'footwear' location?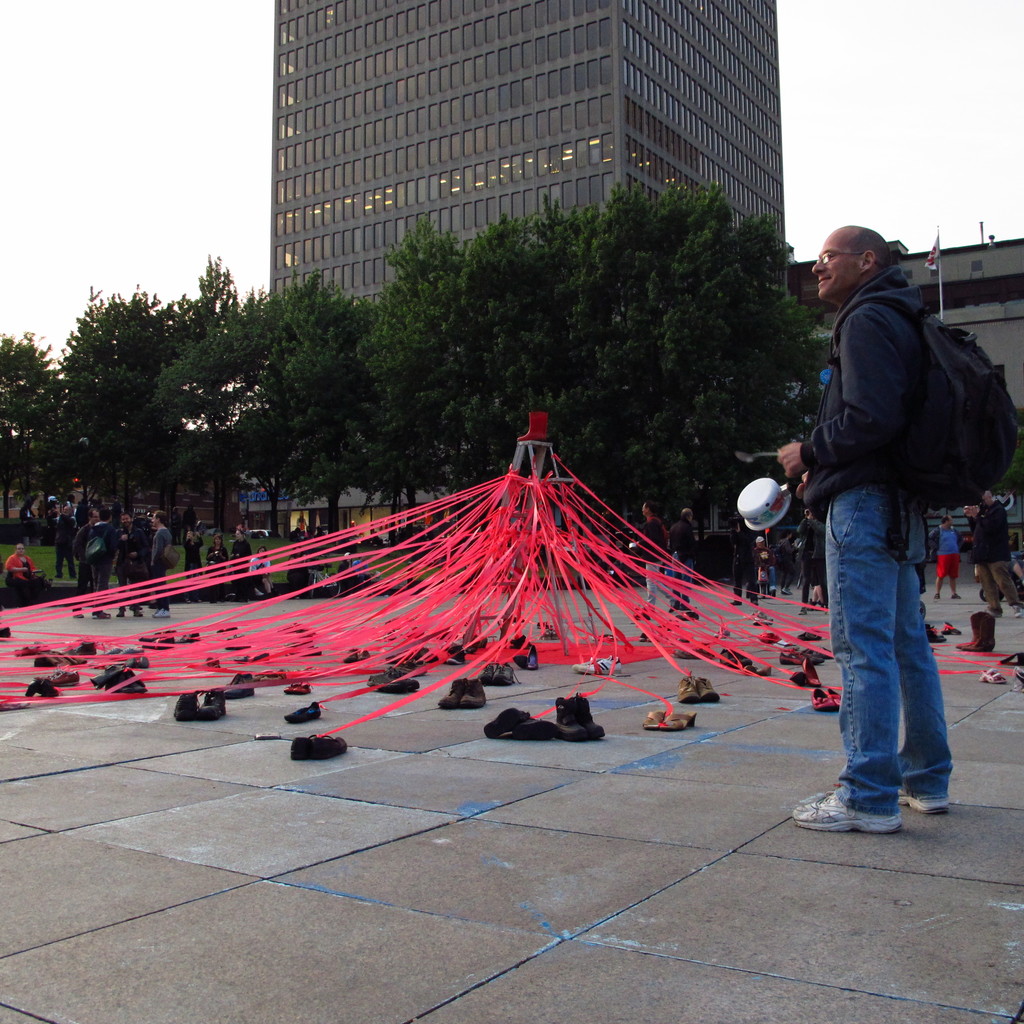
<bbox>730, 581, 742, 600</bbox>
